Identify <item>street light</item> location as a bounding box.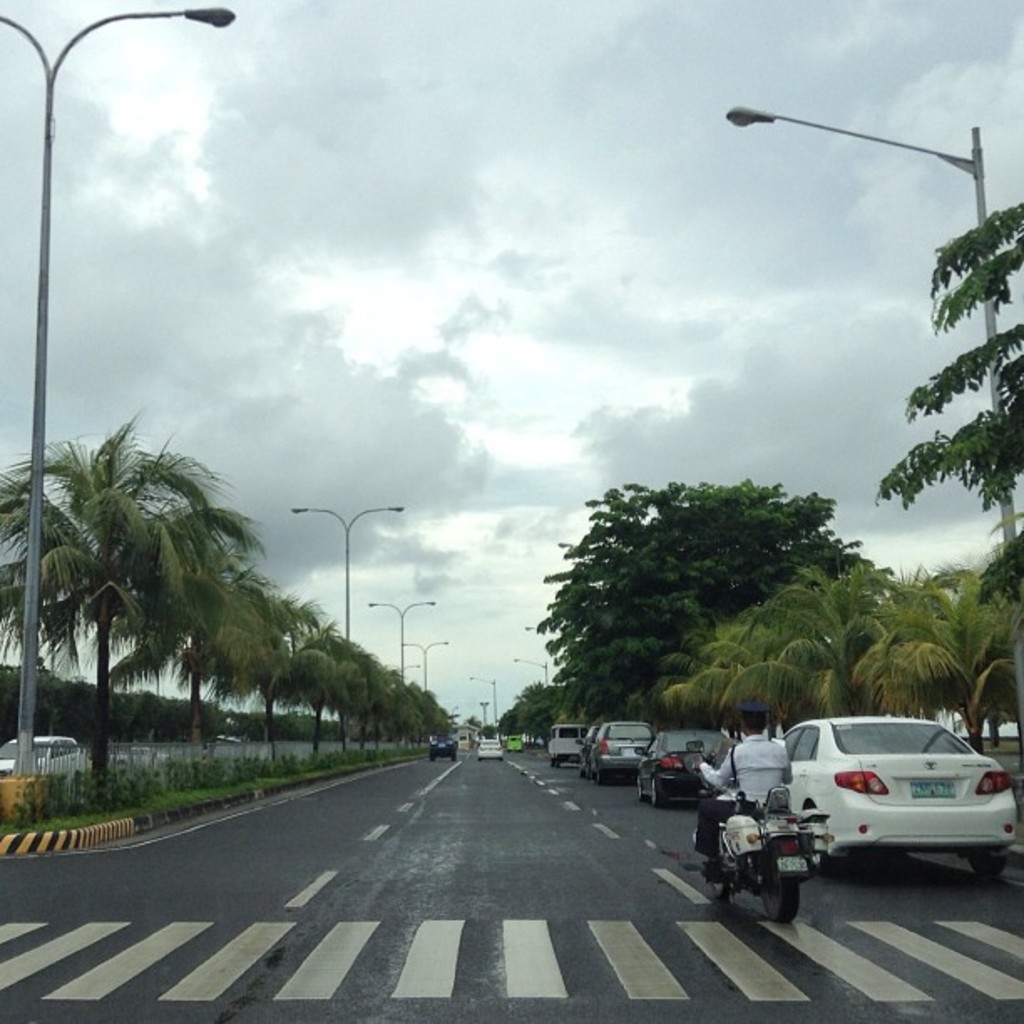
(465,673,500,736).
